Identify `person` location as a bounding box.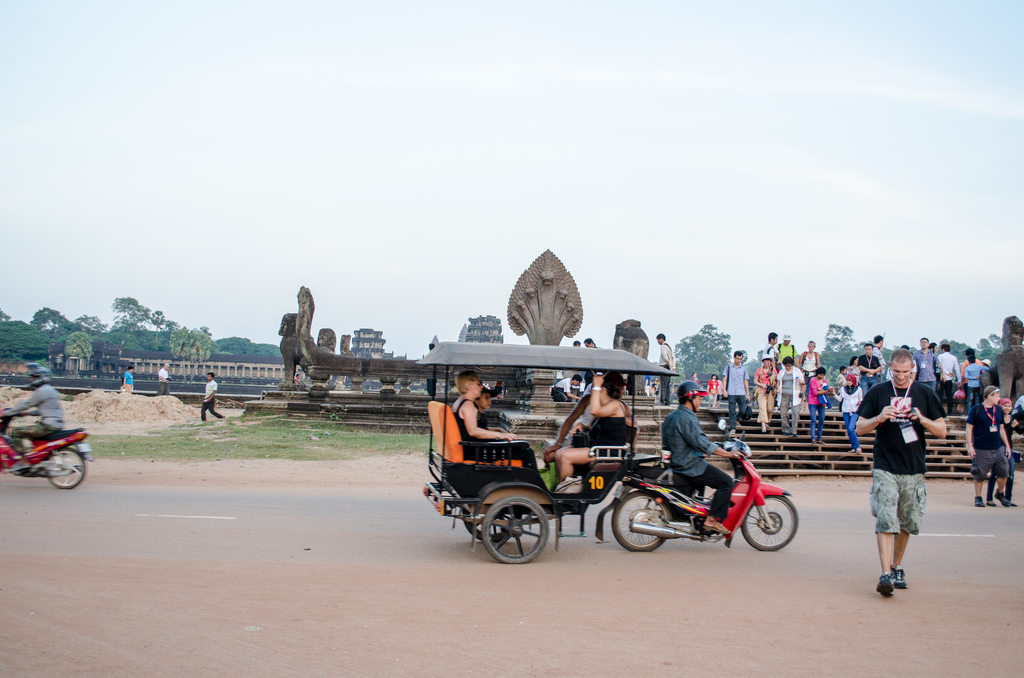
723 345 752 448.
